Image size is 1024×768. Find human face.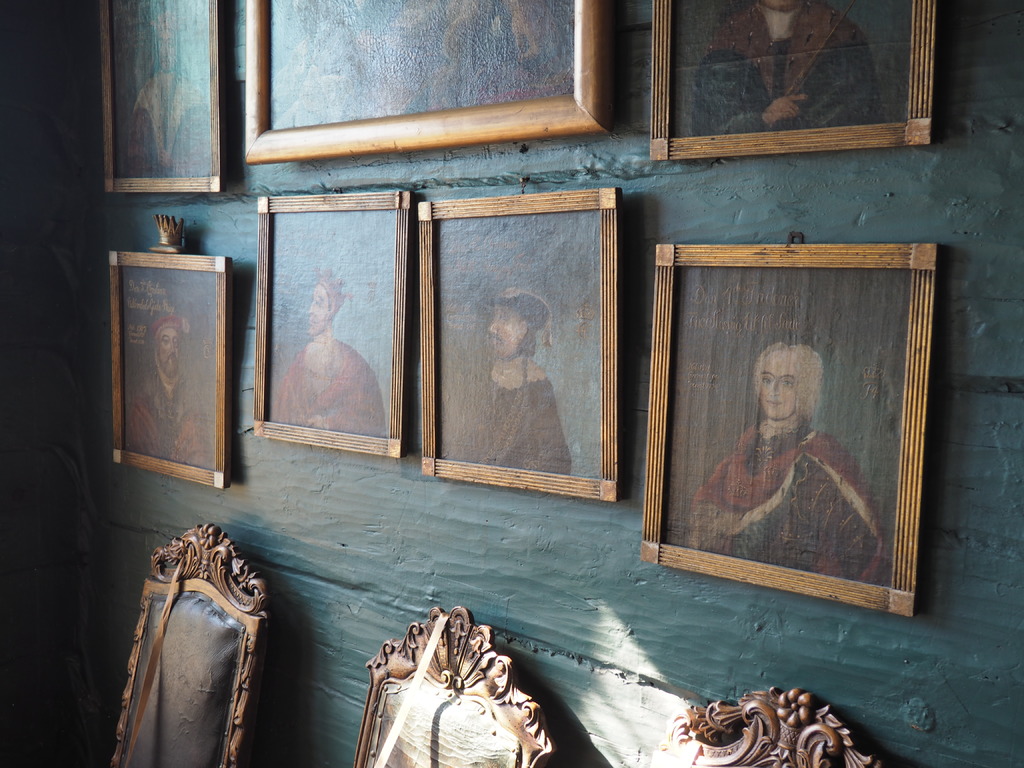
[x1=486, y1=308, x2=520, y2=363].
